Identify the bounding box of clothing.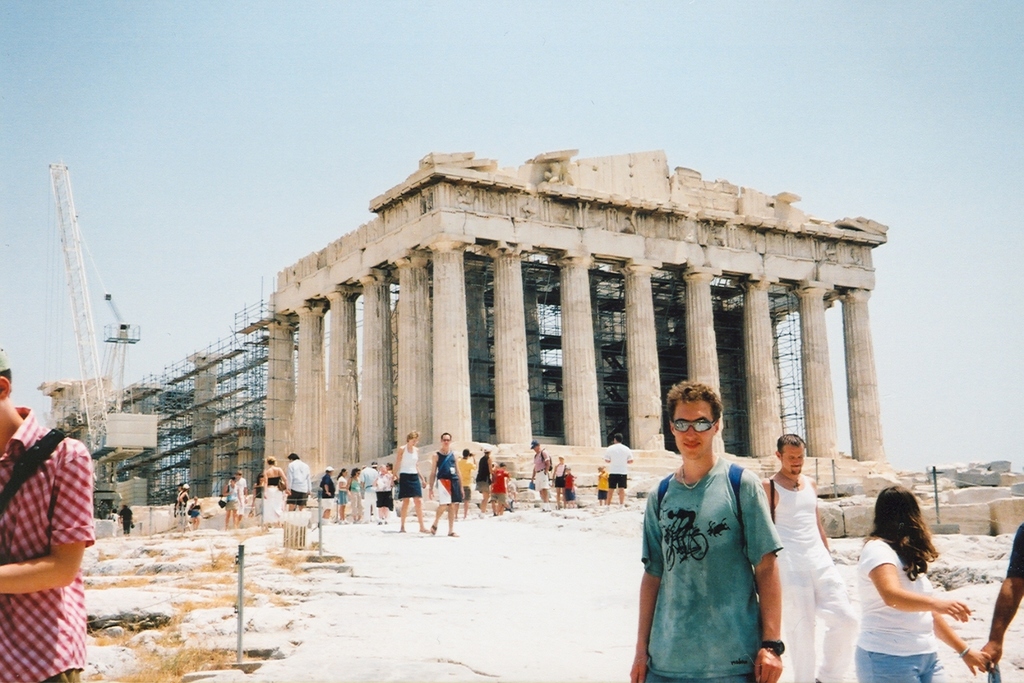
bbox=[771, 476, 854, 682].
